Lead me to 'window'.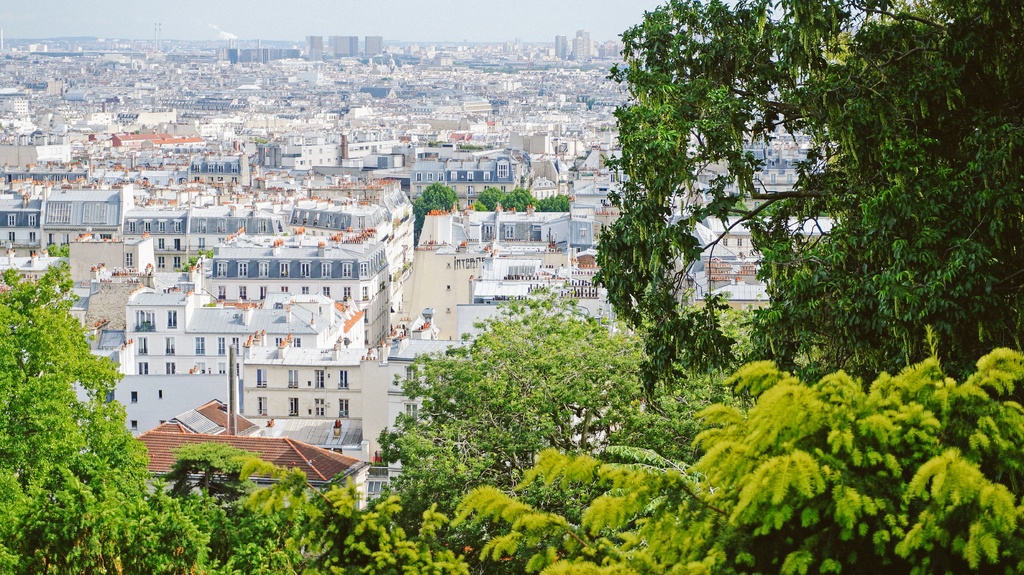
Lead to bbox=[124, 253, 135, 266].
